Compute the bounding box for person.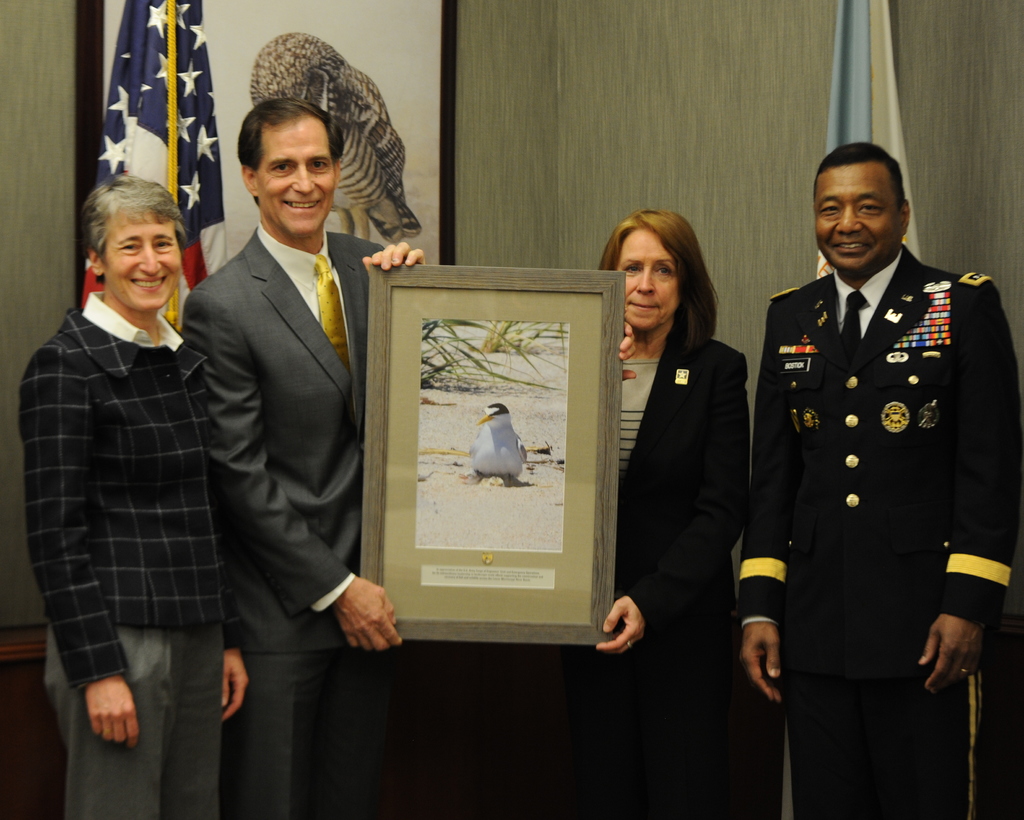
select_region(17, 173, 249, 819).
